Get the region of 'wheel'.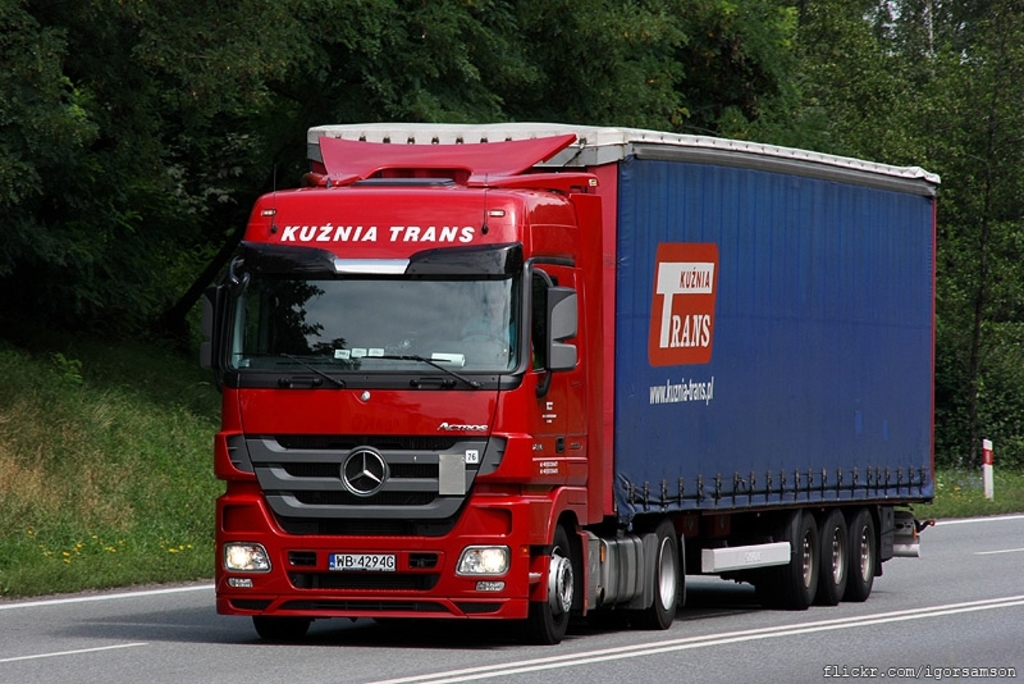
crop(634, 515, 678, 629).
